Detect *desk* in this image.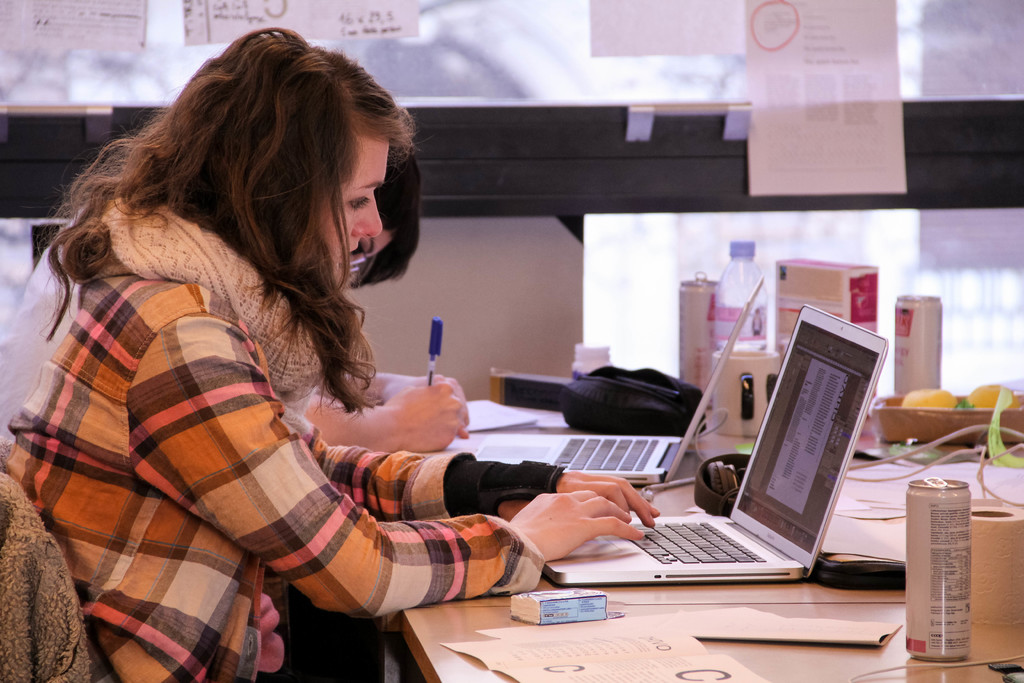
Detection: [403,488,1017,680].
